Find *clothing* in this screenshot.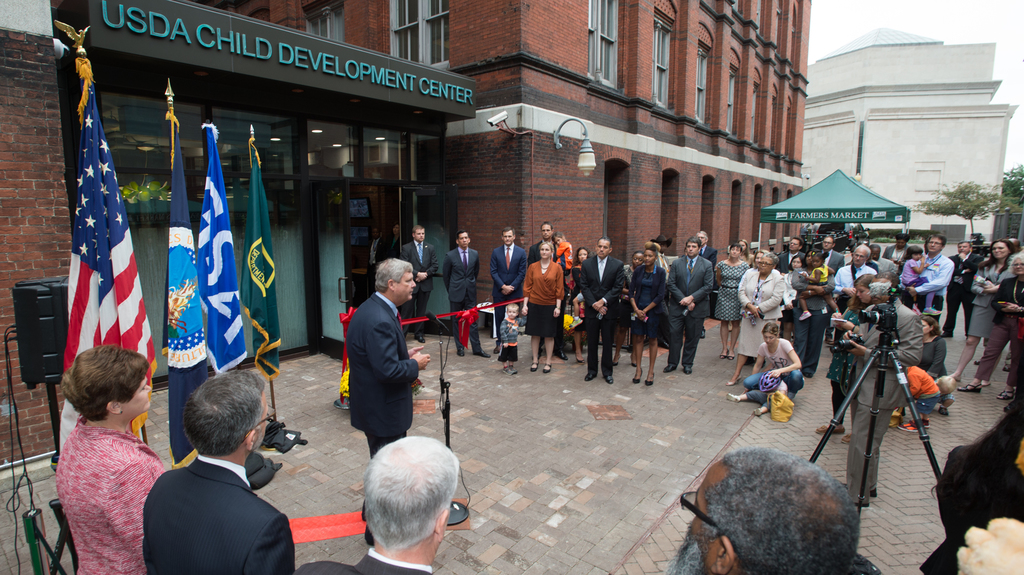
The bounding box for *clothing* is rect(920, 338, 953, 407).
